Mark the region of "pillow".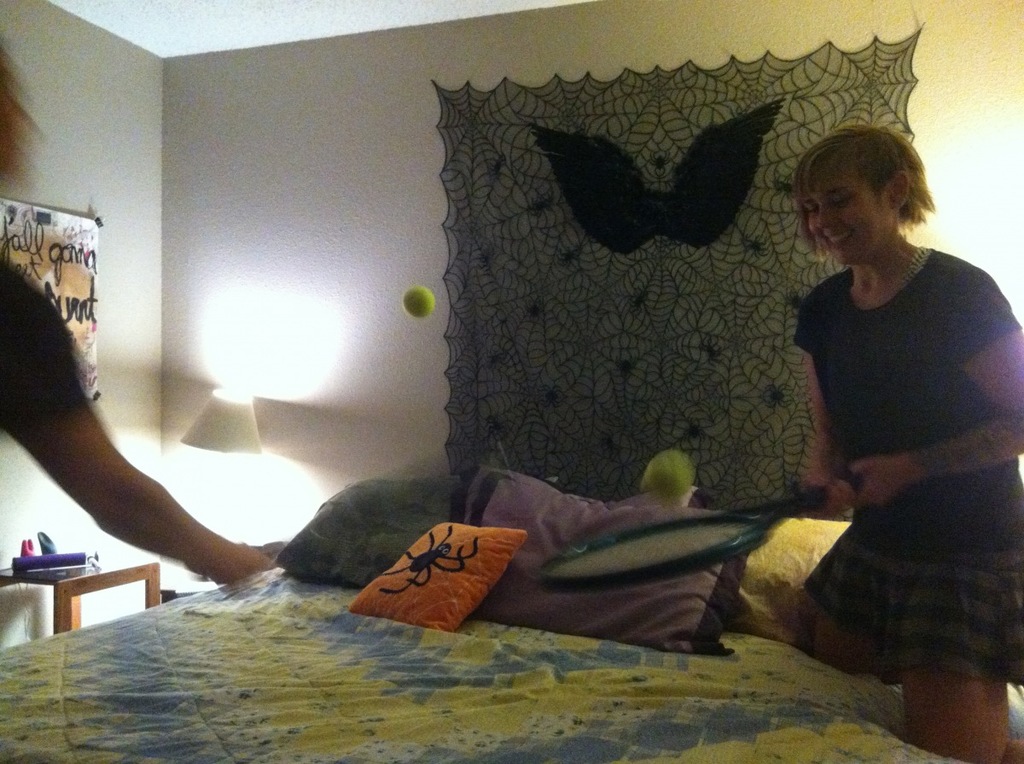
Region: {"x1": 457, "y1": 467, "x2": 755, "y2": 652}.
